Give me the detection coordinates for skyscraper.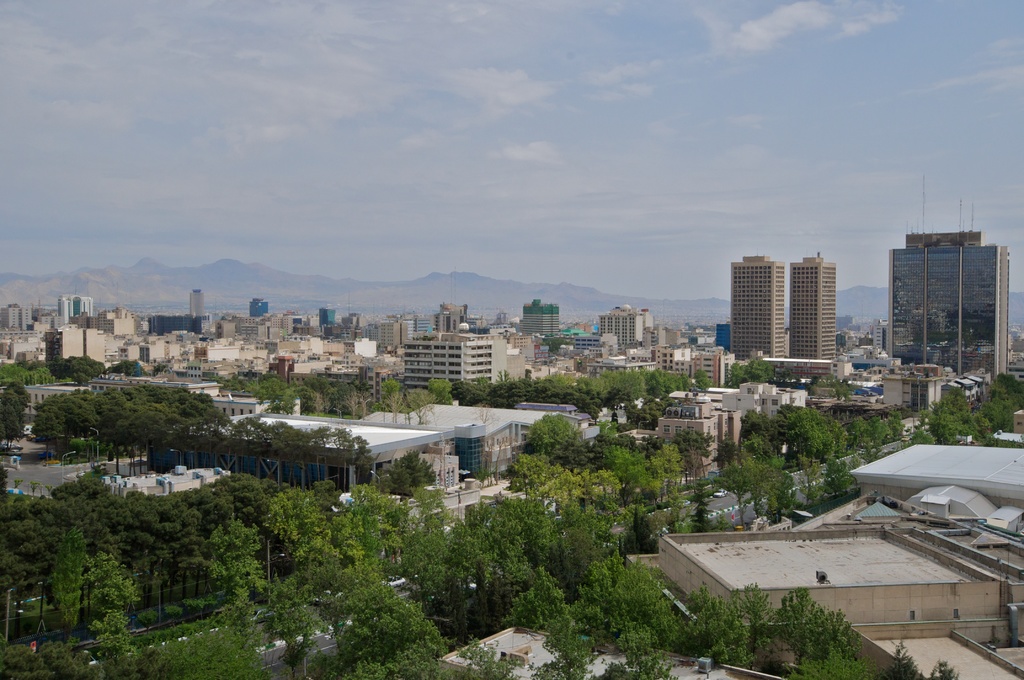
x1=596 y1=305 x2=644 y2=346.
